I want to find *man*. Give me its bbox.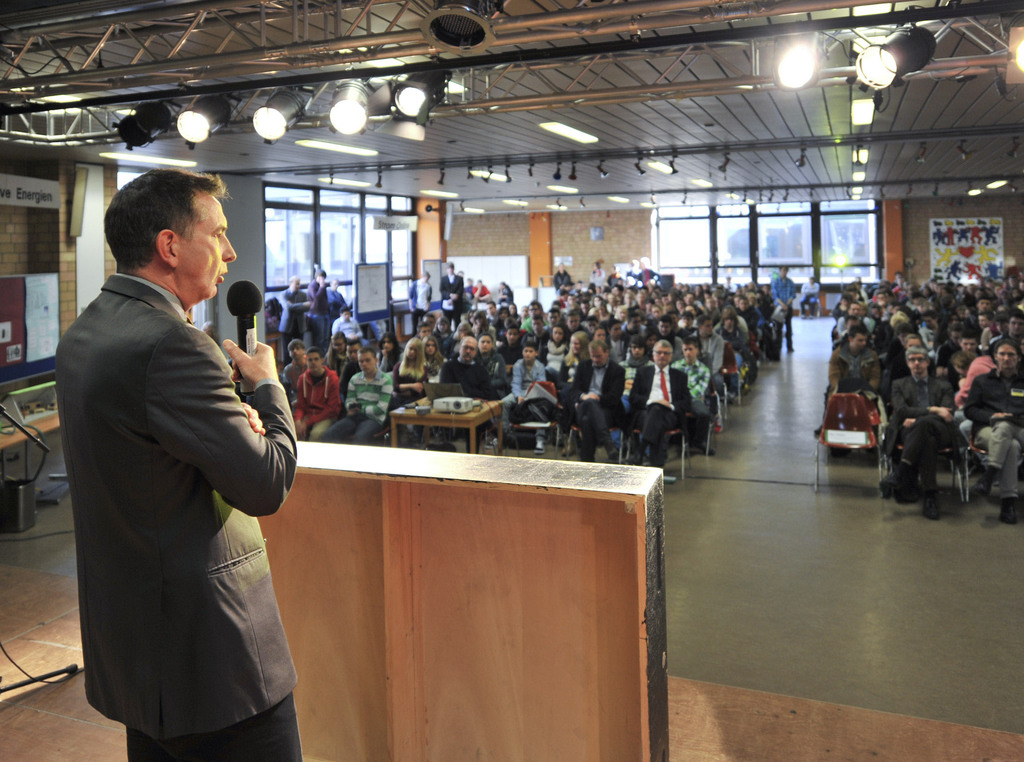
locate(881, 341, 956, 521).
